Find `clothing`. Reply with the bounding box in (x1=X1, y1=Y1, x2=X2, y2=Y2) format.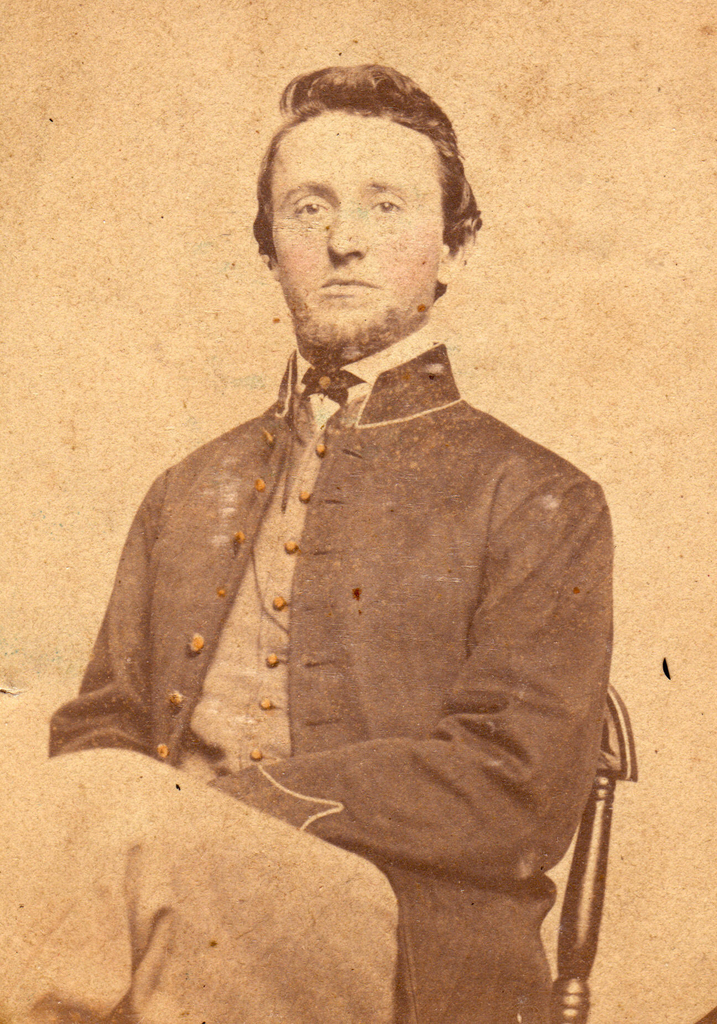
(x1=63, y1=226, x2=620, y2=989).
